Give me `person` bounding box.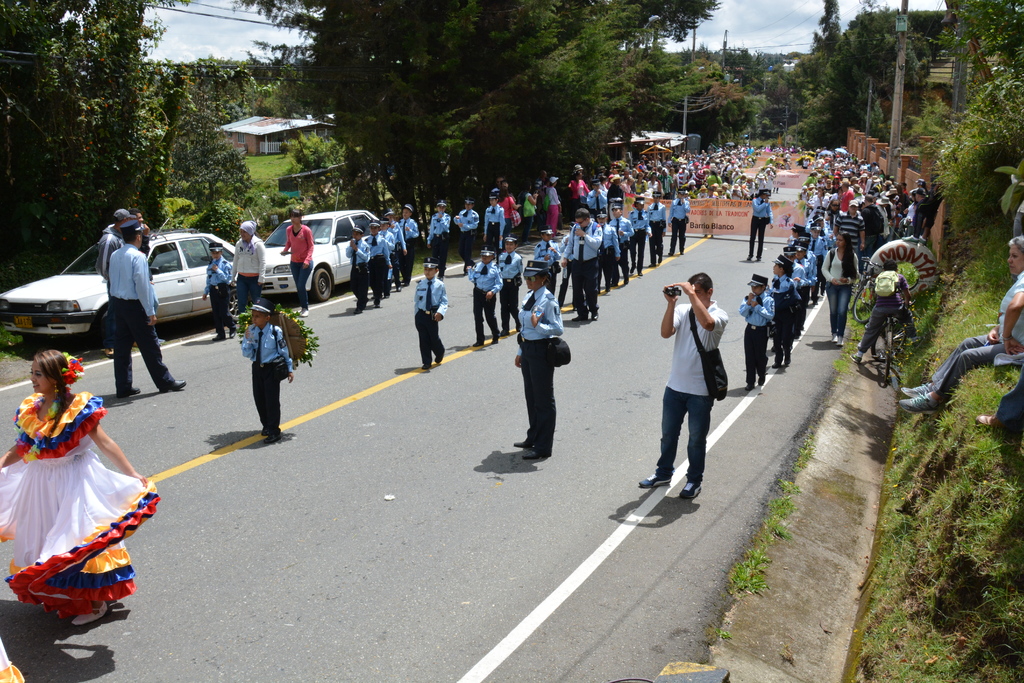
(106, 215, 185, 392).
